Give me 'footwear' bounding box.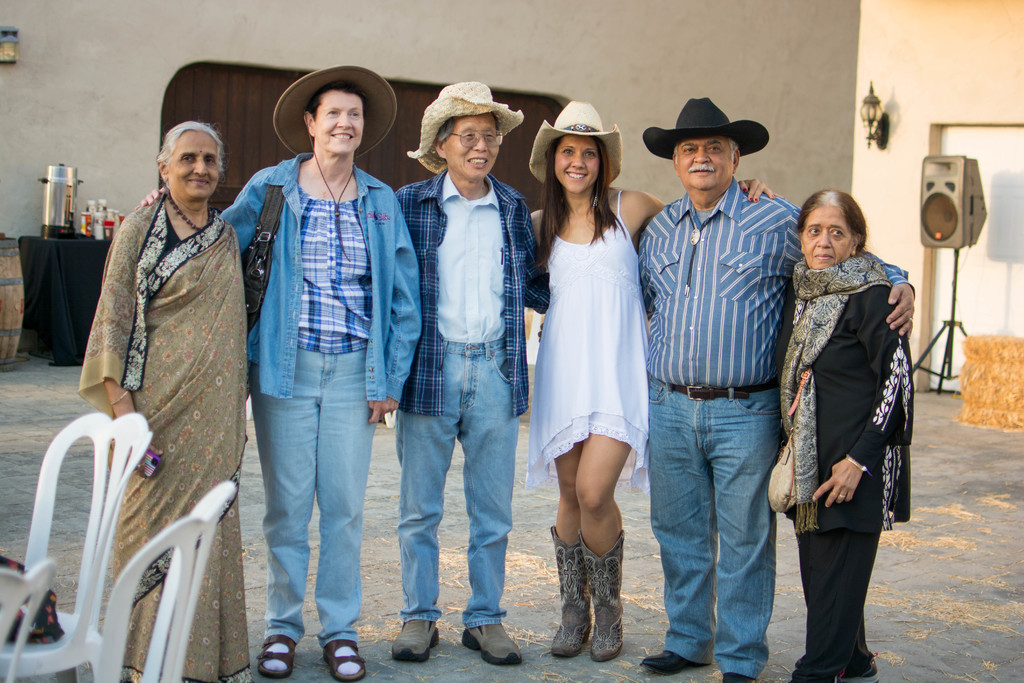
{"x1": 781, "y1": 671, "x2": 841, "y2": 682}.
